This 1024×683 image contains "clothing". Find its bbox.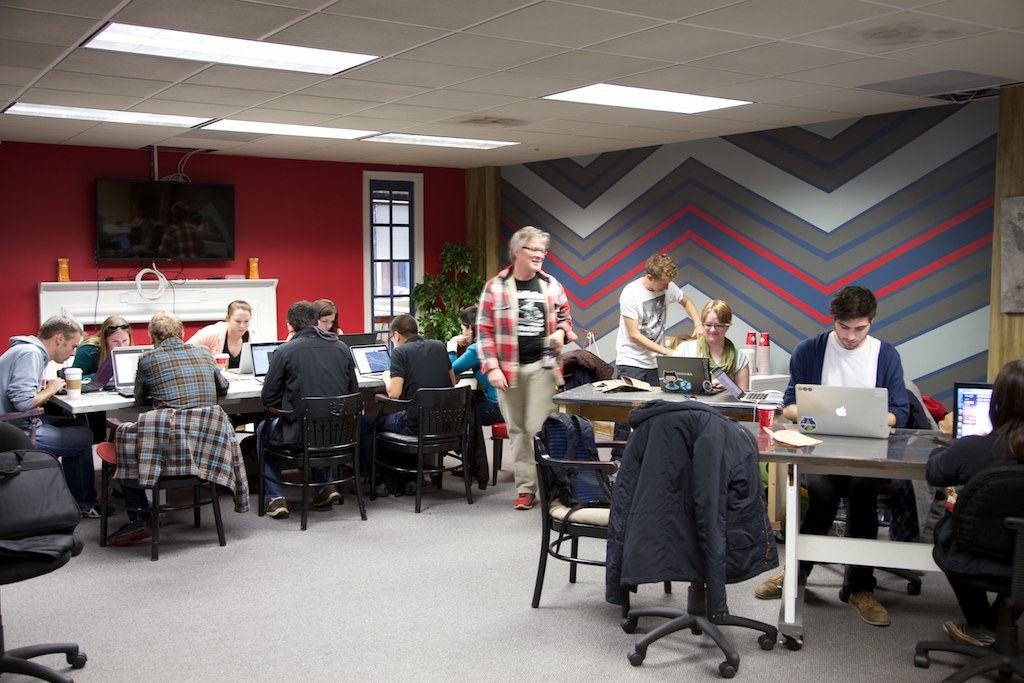
(left=454, top=340, right=502, bottom=485).
